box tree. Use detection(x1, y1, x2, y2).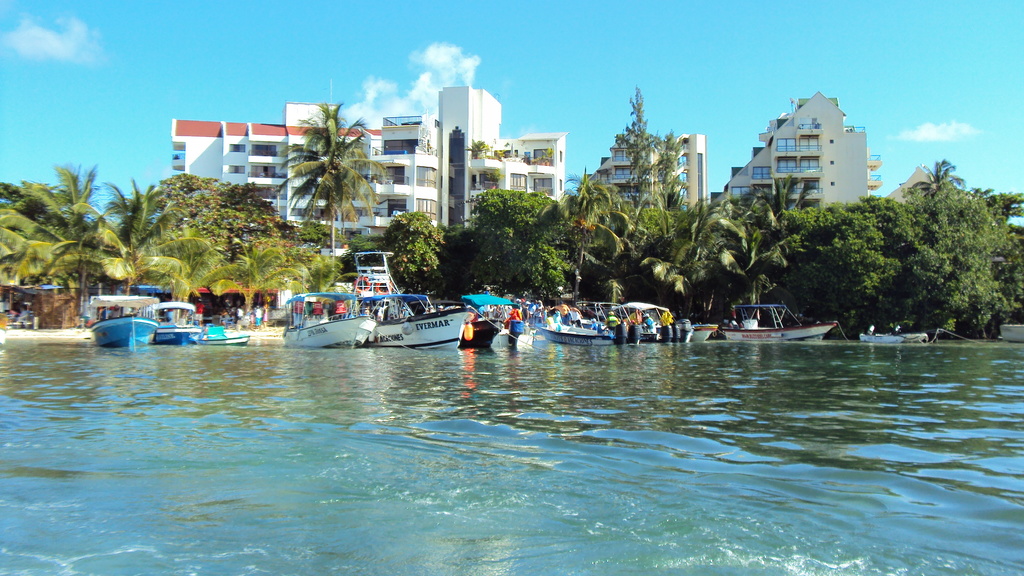
detection(152, 163, 305, 277).
